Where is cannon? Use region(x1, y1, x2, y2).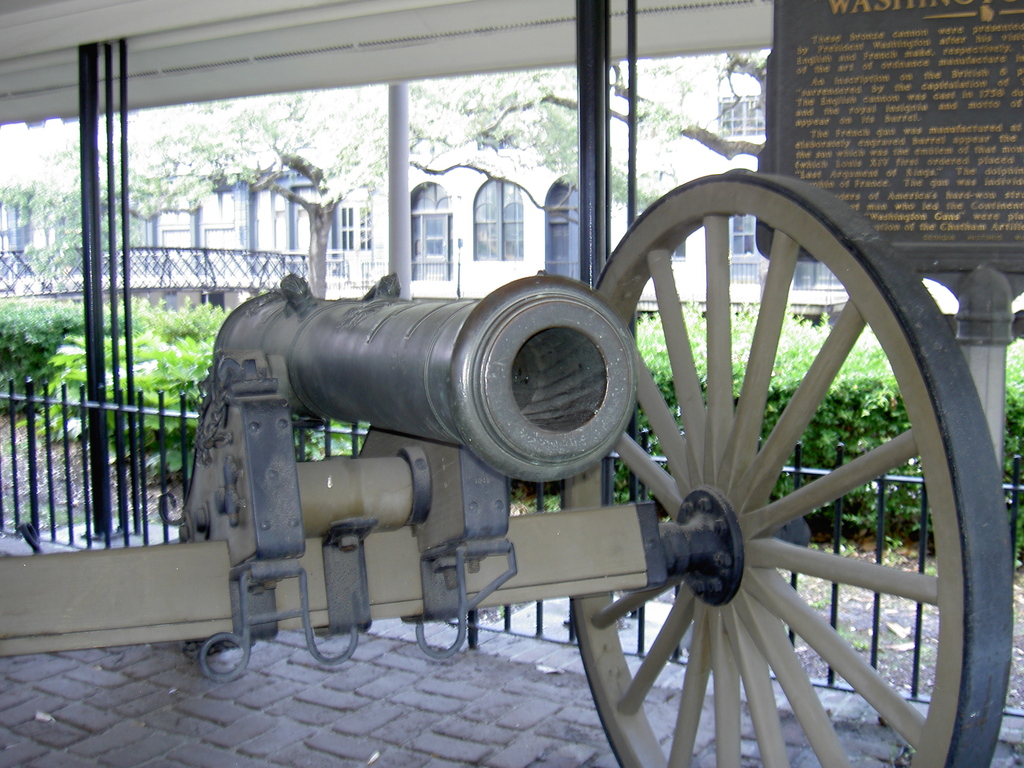
region(0, 166, 1016, 767).
